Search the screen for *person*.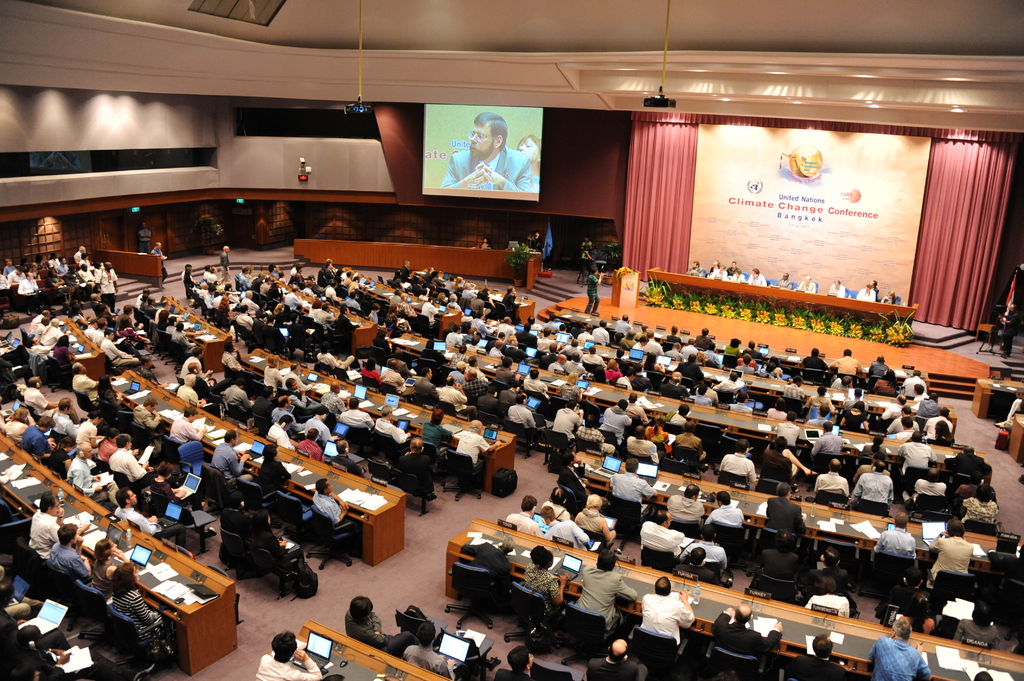
Found at box=[756, 435, 815, 492].
